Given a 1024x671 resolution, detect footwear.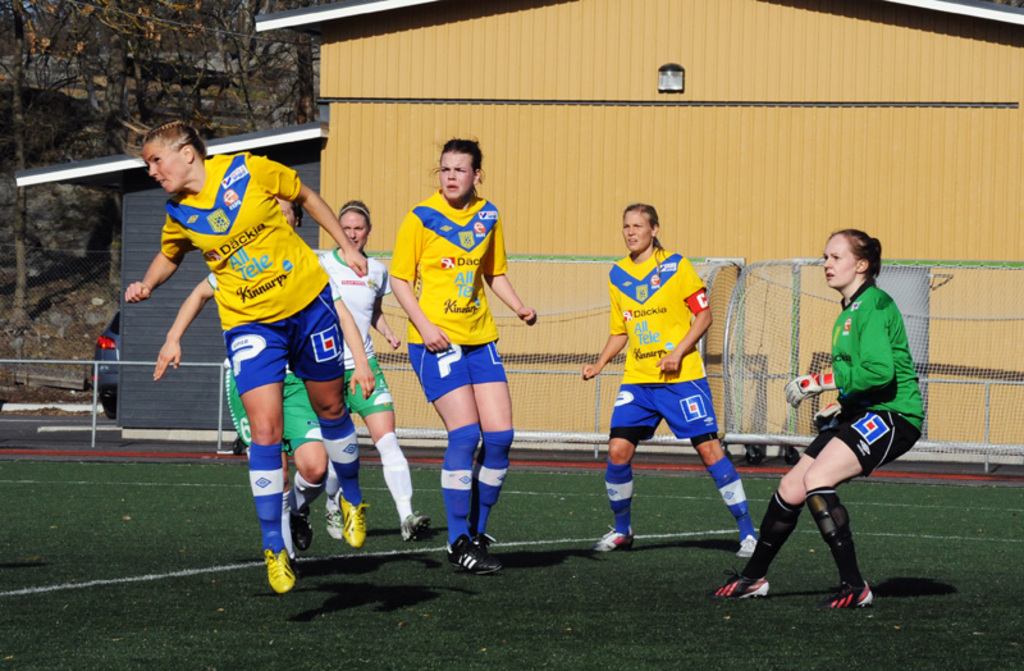
crop(594, 520, 640, 547).
